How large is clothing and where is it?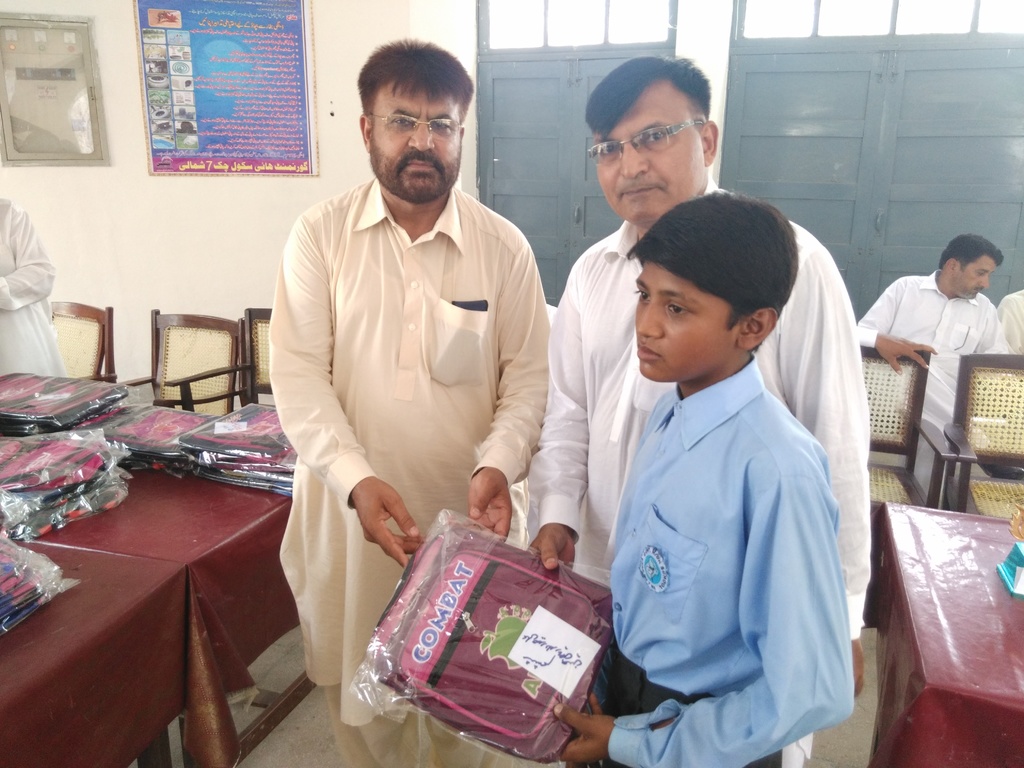
Bounding box: {"left": 520, "top": 178, "right": 873, "bottom": 767}.
